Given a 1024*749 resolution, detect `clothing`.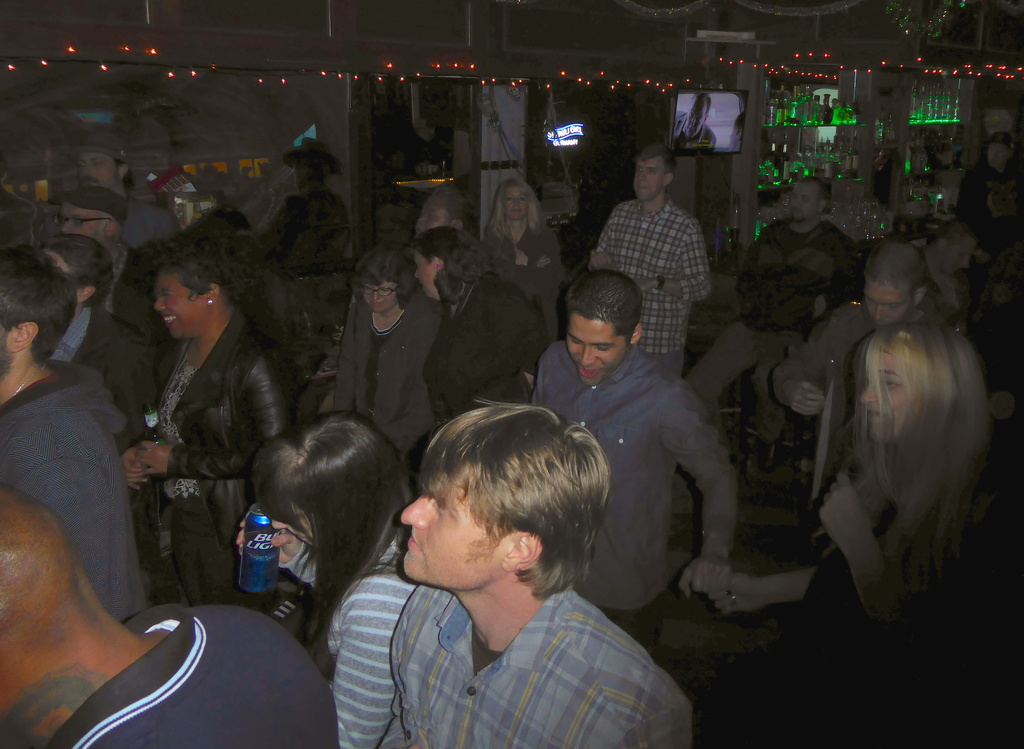
(x1=56, y1=247, x2=158, y2=398).
